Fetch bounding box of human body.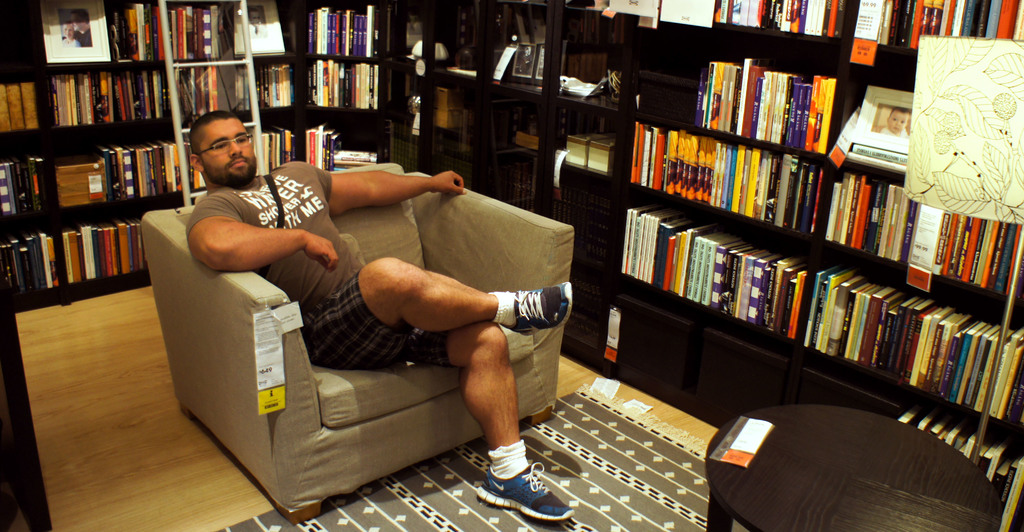
Bbox: locate(123, 55, 598, 531).
